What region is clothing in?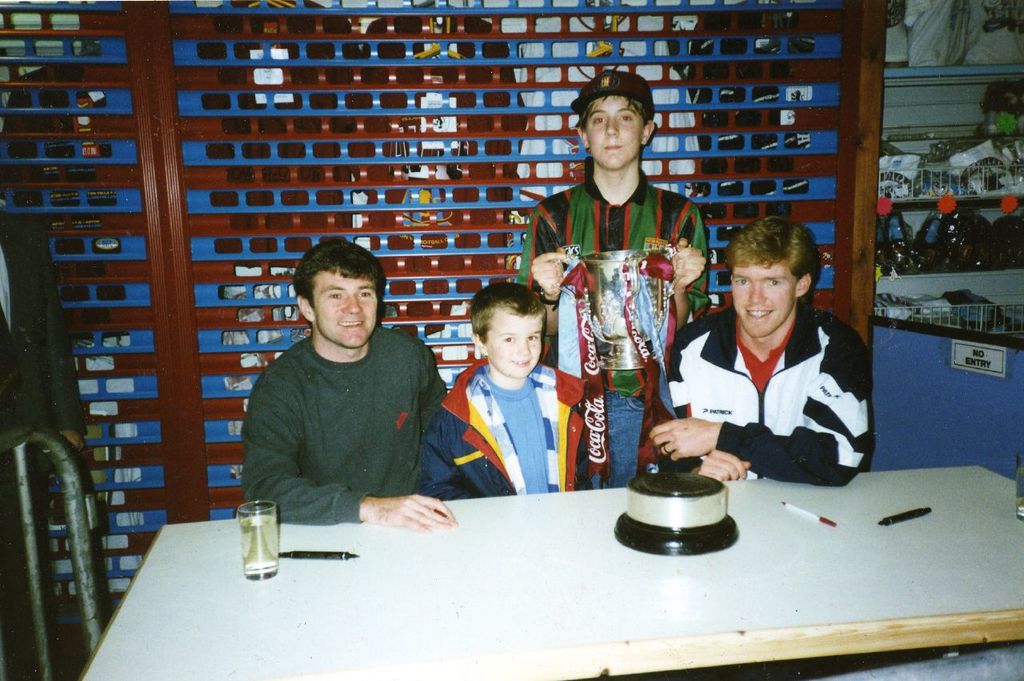
{"left": 665, "top": 294, "right": 870, "bottom": 488}.
